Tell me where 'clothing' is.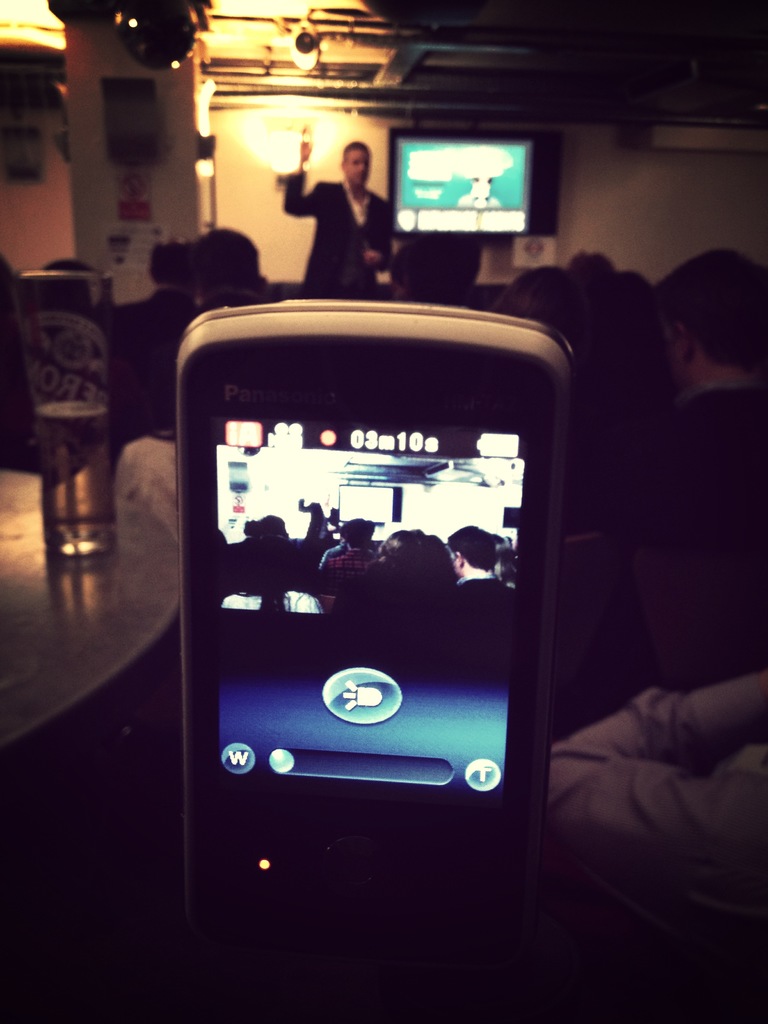
'clothing' is at {"left": 548, "top": 672, "right": 767, "bottom": 1023}.
